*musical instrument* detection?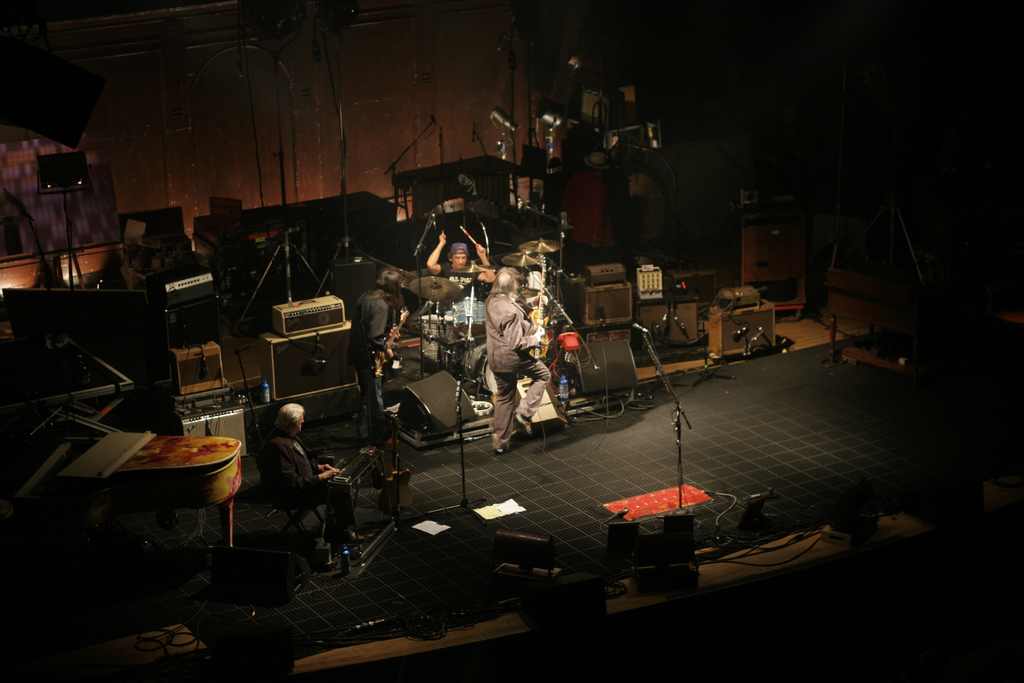
pyautogui.locateOnScreen(363, 300, 414, 383)
